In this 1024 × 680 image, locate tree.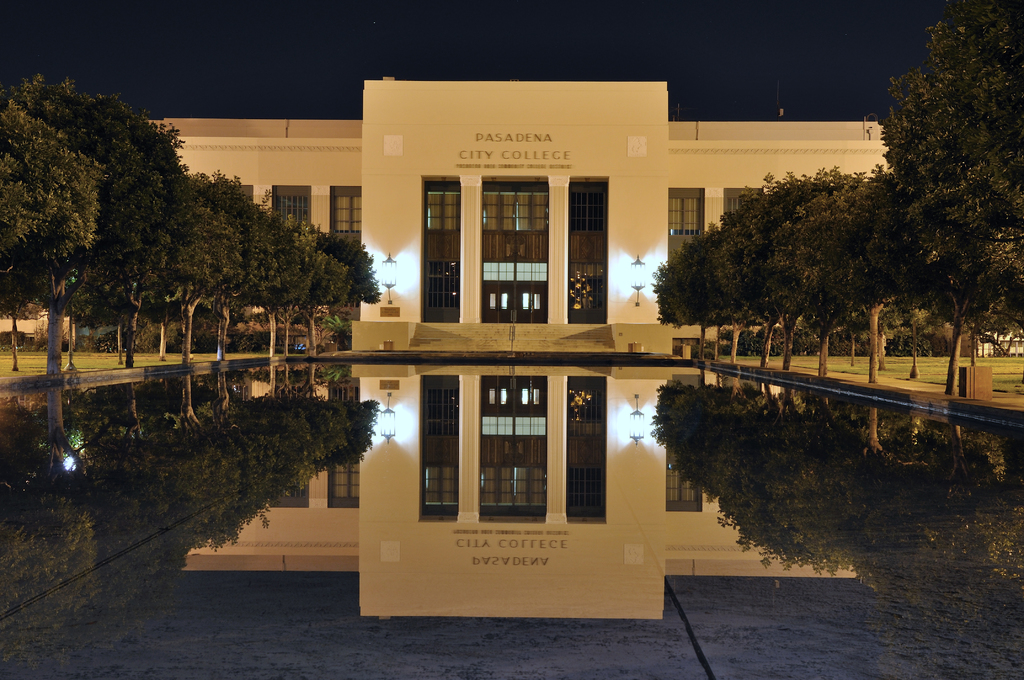
Bounding box: l=124, t=156, r=262, b=361.
